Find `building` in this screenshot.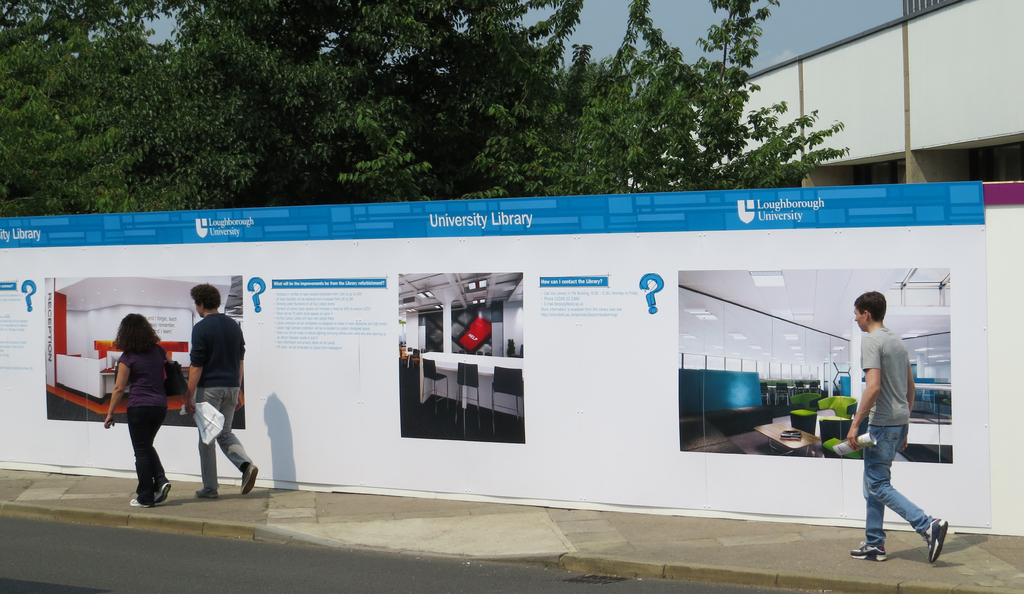
The bounding box for `building` is bbox=[46, 273, 244, 428].
